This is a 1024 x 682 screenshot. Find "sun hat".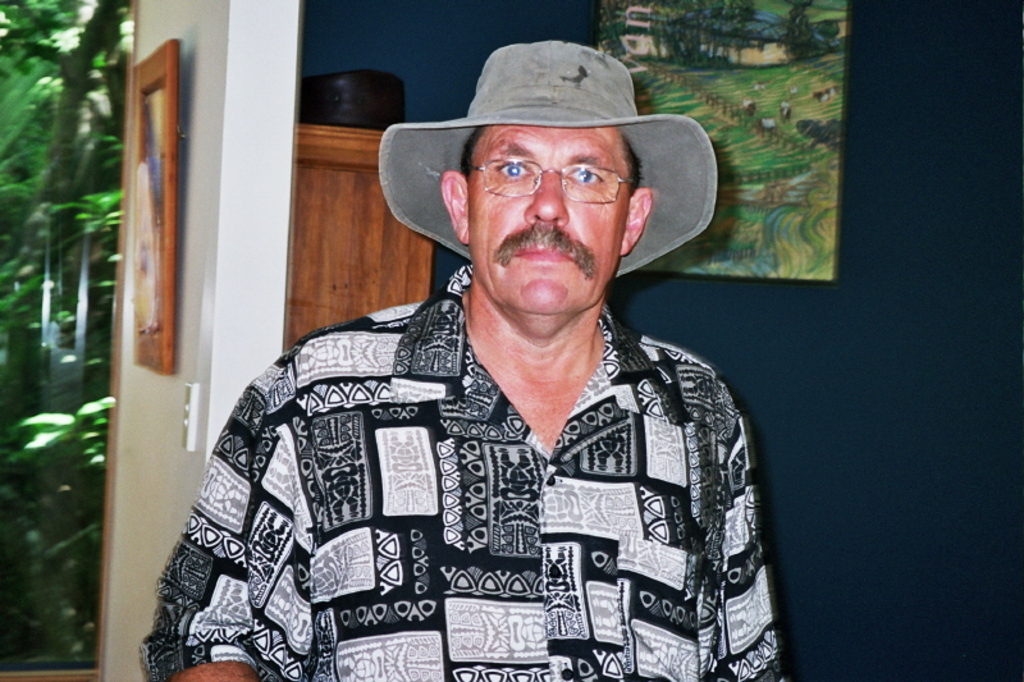
Bounding box: BBox(374, 36, 714, 284).
